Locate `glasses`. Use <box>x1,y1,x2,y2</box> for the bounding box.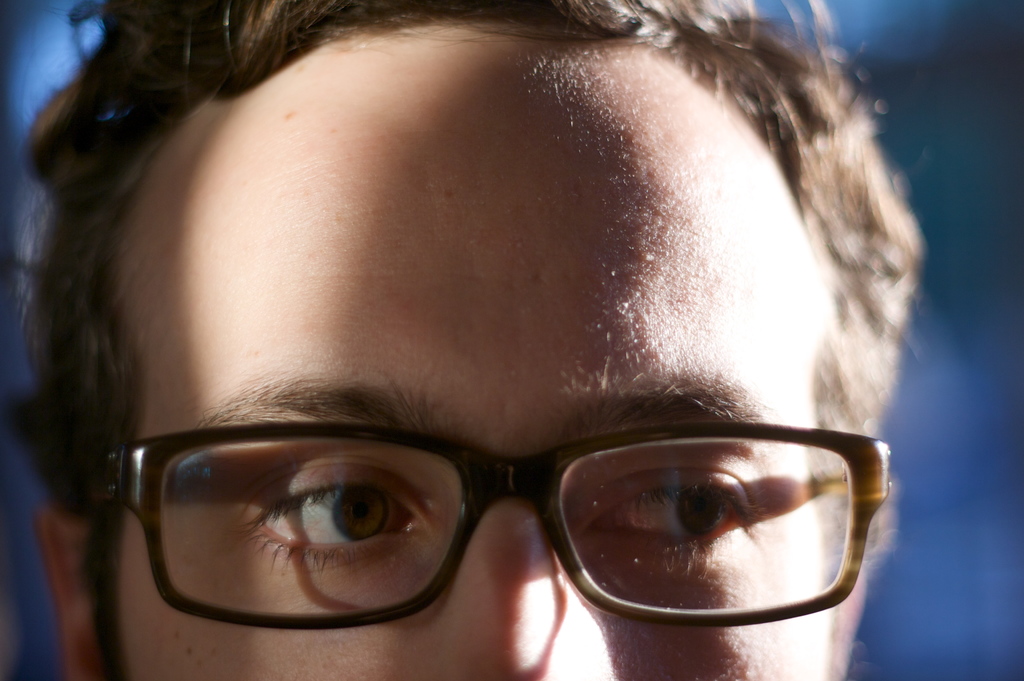
<box>100,418,778,621</box>.
